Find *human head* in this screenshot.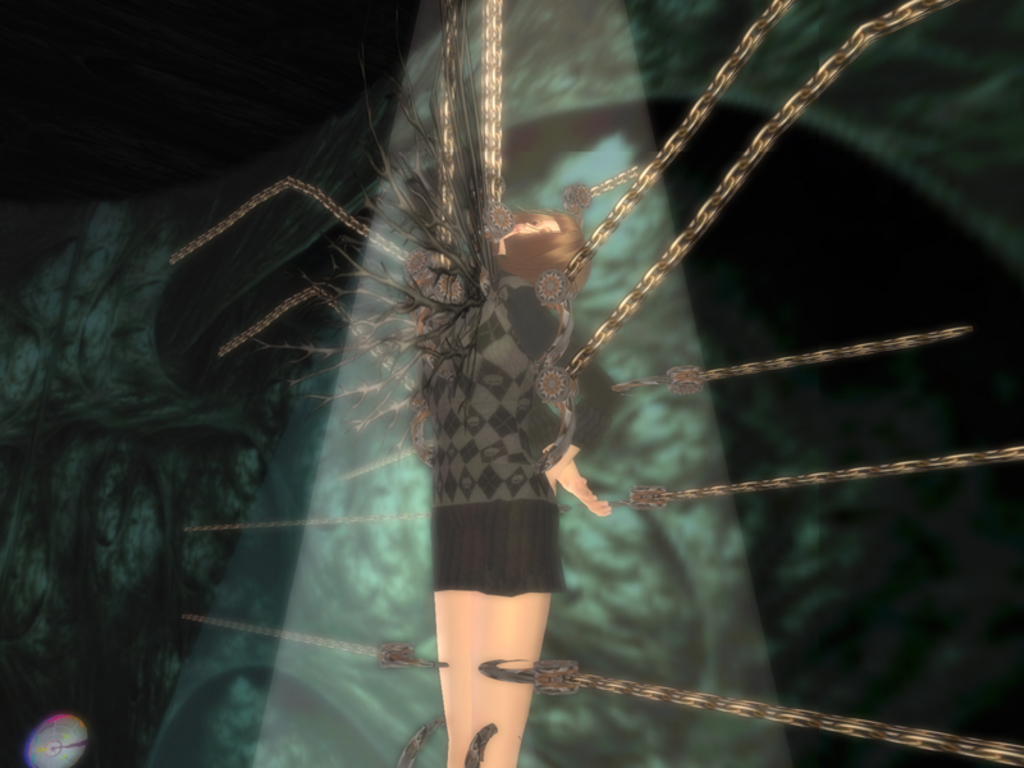
The bounding box for *human head* is [left=494, top=215, right=595, bottom=303].
